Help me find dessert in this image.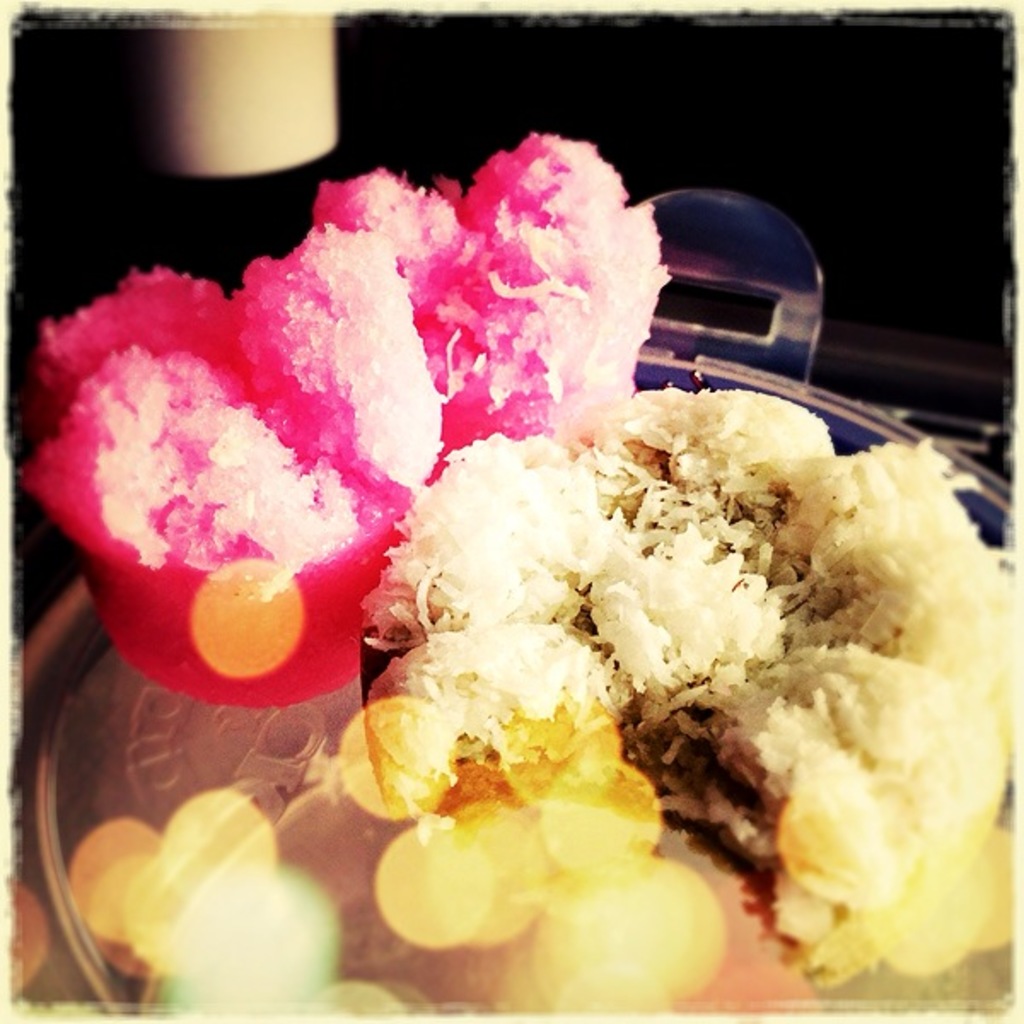
Found it: [65, 162, 664, 713].
